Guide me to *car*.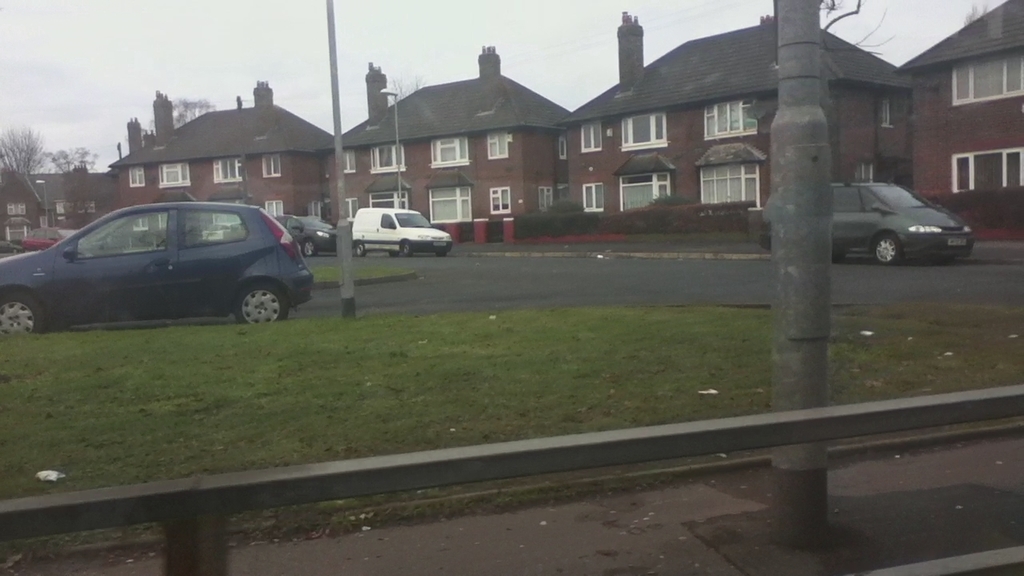
Guidance: x1=758 y1=182 x2=975 y2=267.
